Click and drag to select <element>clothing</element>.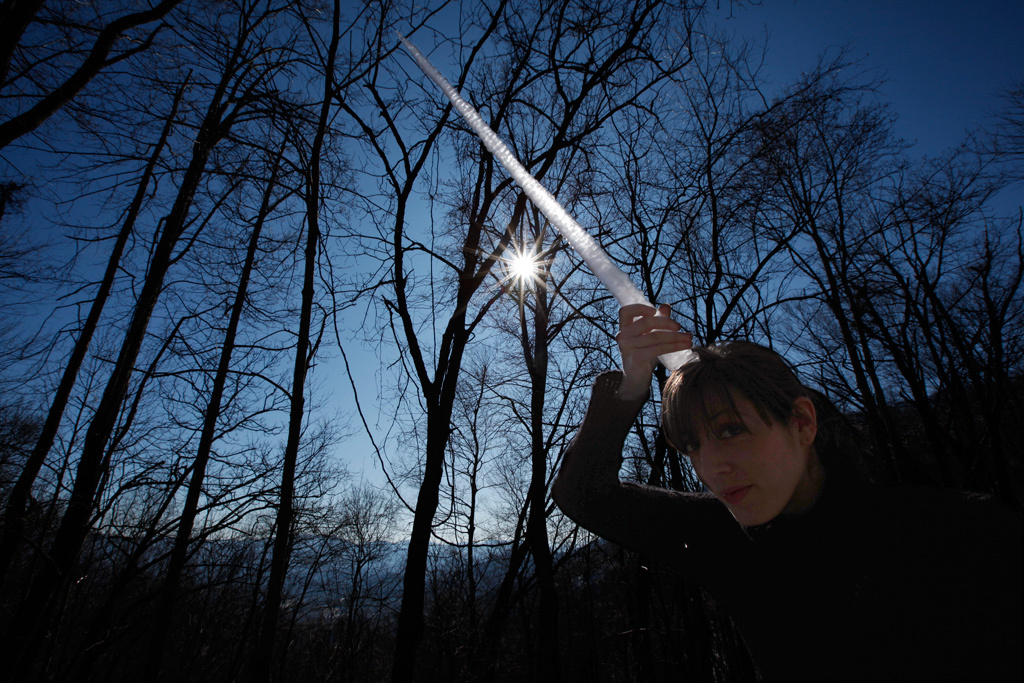
Selection: <bbox>542, 371, 872, 641</bbox>.
